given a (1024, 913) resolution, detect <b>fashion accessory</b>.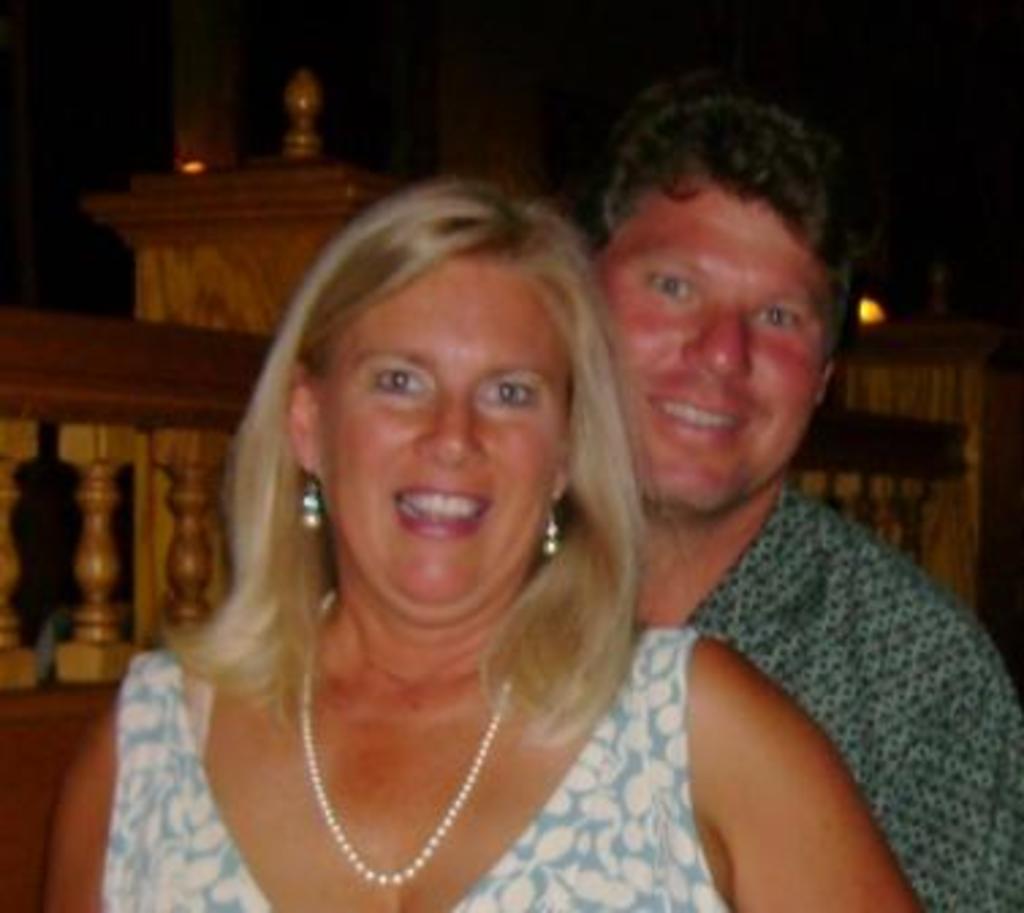
pyautogui.locateOnScreen(293, 587, 519, 891).
